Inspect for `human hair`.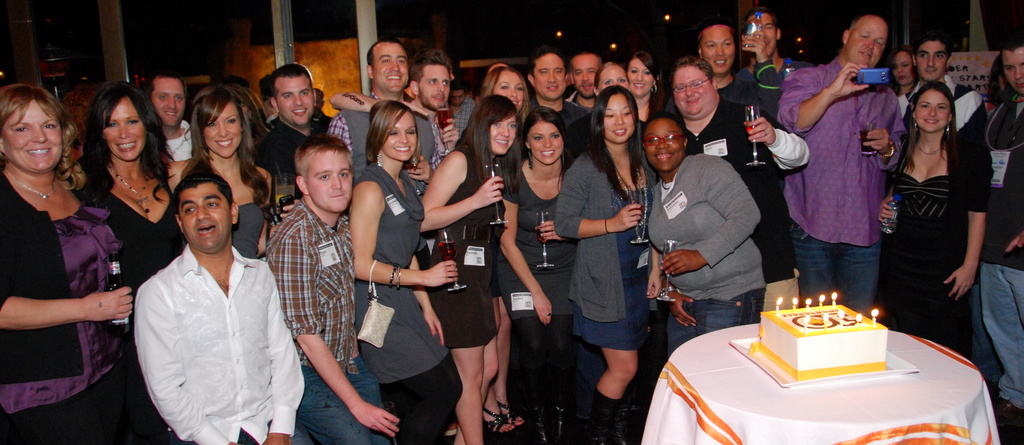
Inspection: [844, 13, 881, 42].
